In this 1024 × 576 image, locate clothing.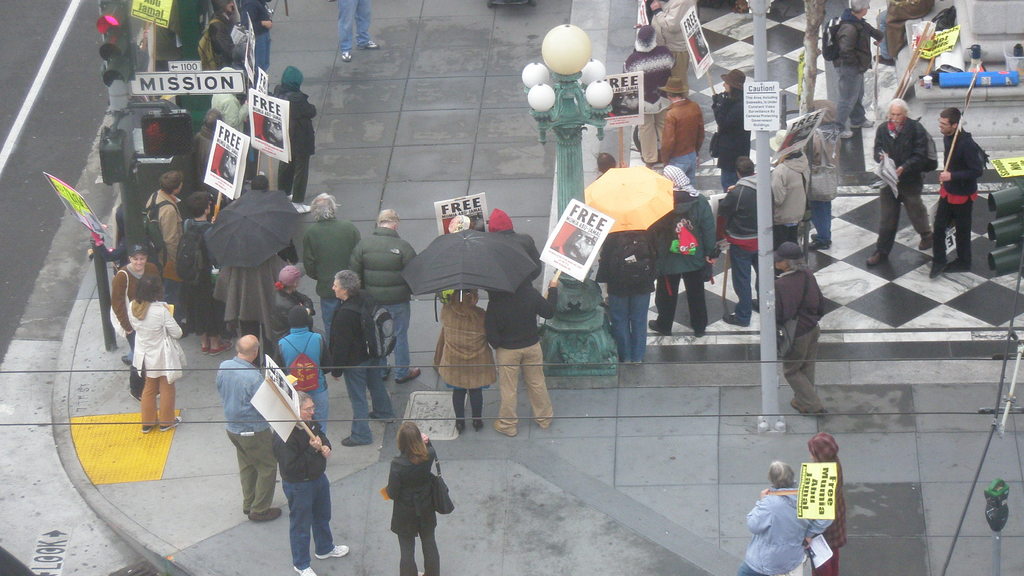
Bounding box: Rect(936, 97, 1004, 257).
